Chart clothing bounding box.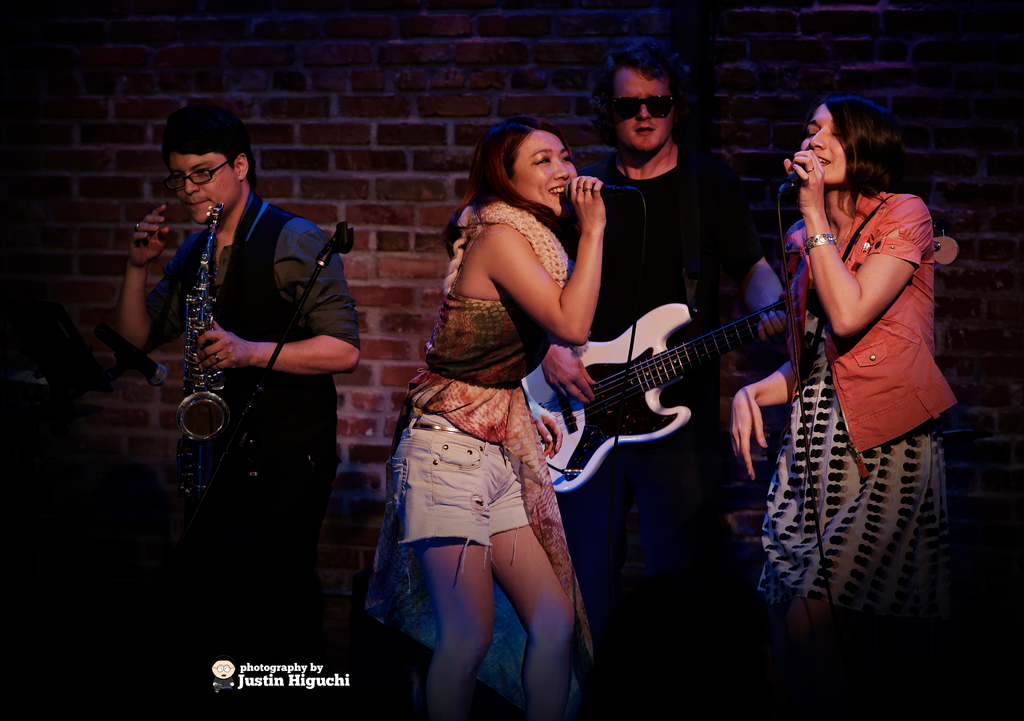
Charted: bbox=(755, 186, 956, 626).
